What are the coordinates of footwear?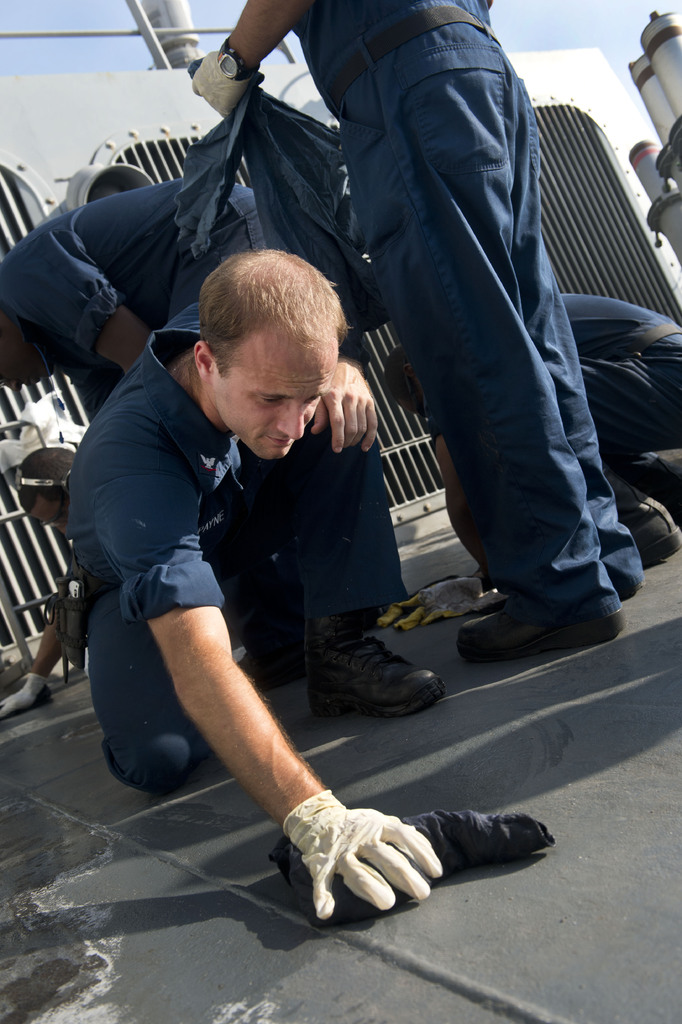
box(609, 491, 681, 563).
